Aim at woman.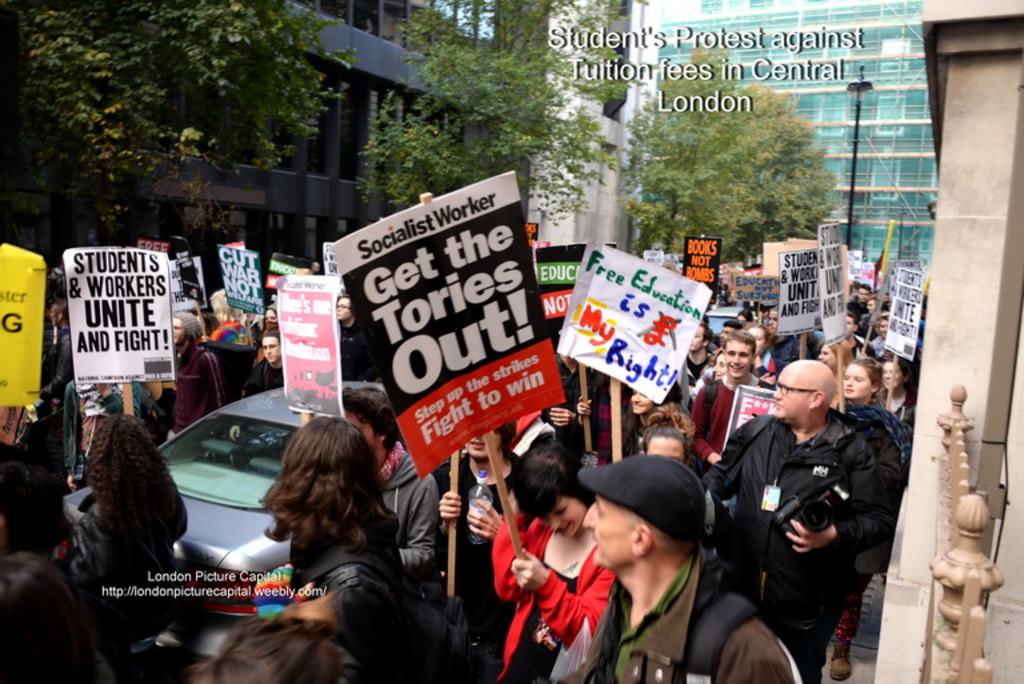
Aimed at <box>828,356,917,683</box>.
